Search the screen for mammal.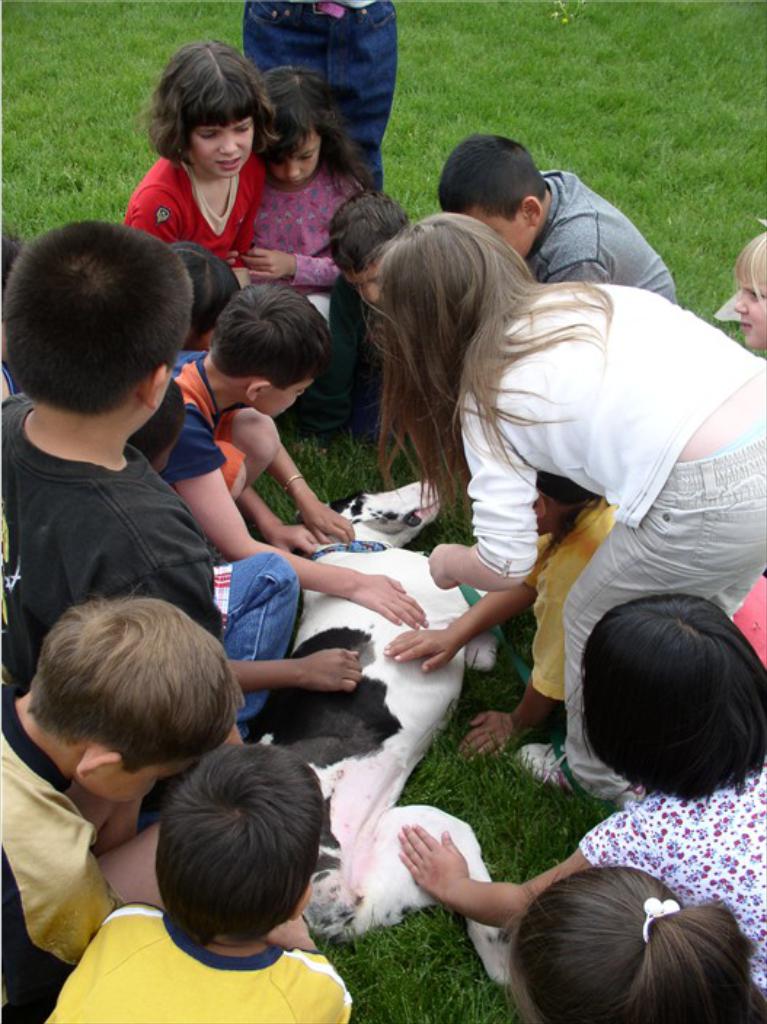
Found at 0/215/224/701.
